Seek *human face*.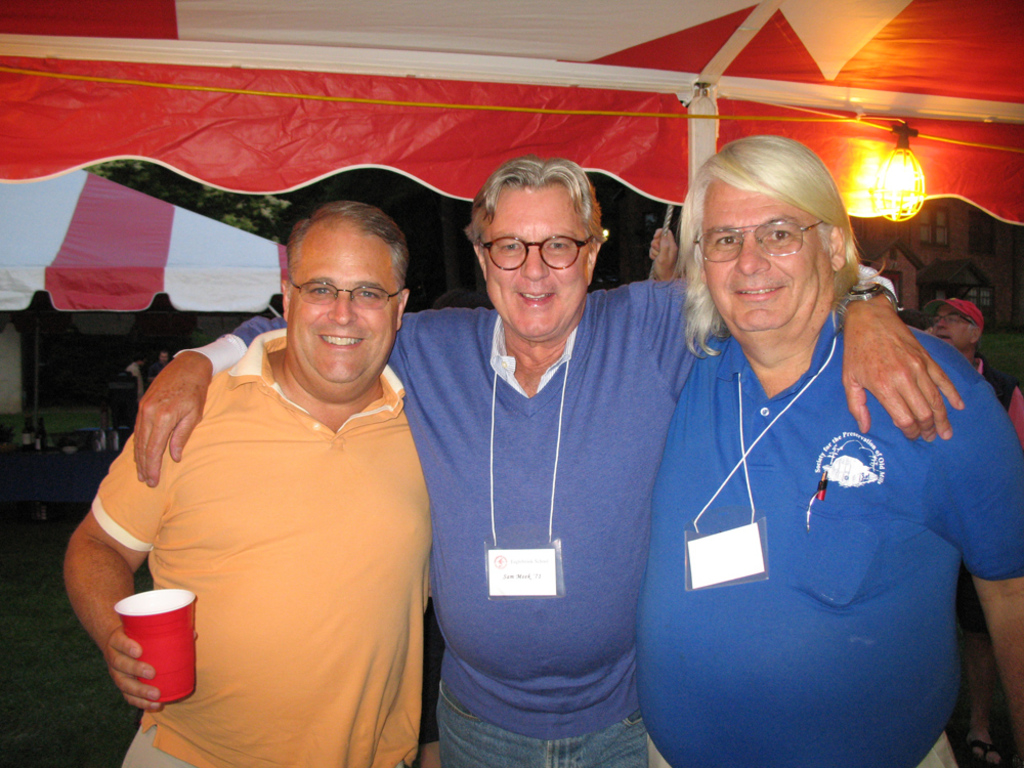
BBox(477, 185, 595, 334).
